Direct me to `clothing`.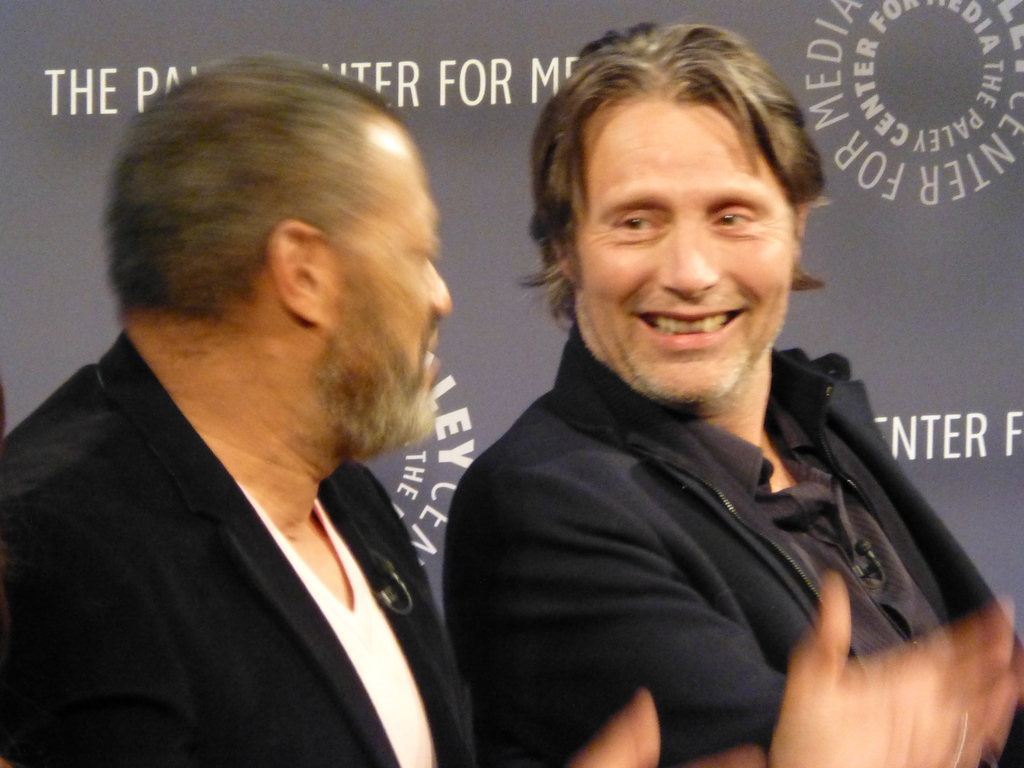
Direction: l=0, t=323, r=477, b=767.
